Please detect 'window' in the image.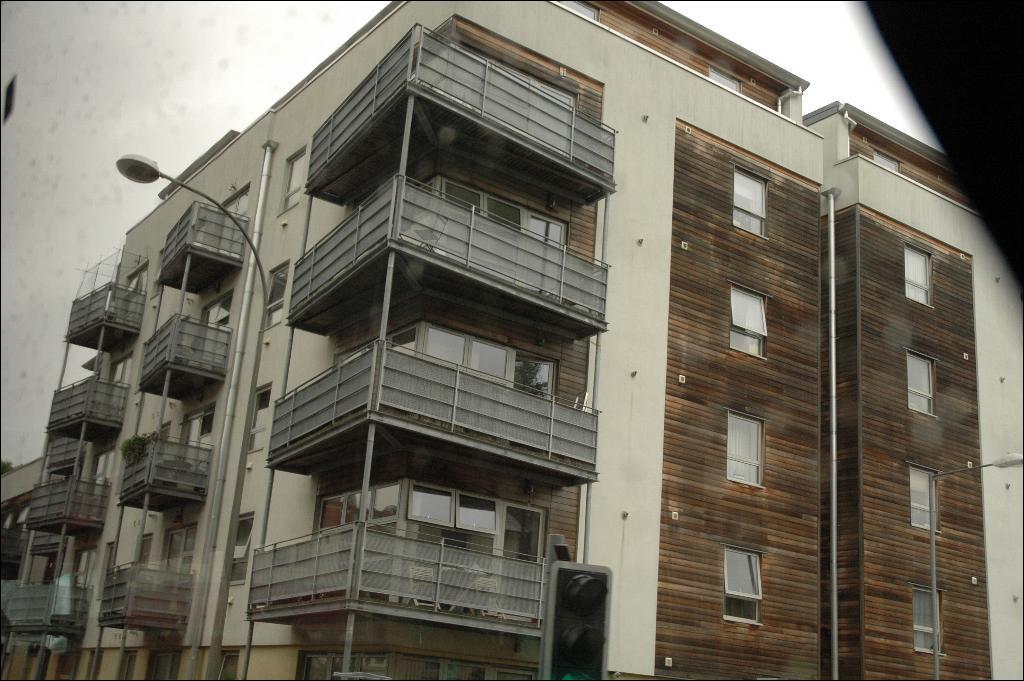
rect(434, 179, 521, 228).
